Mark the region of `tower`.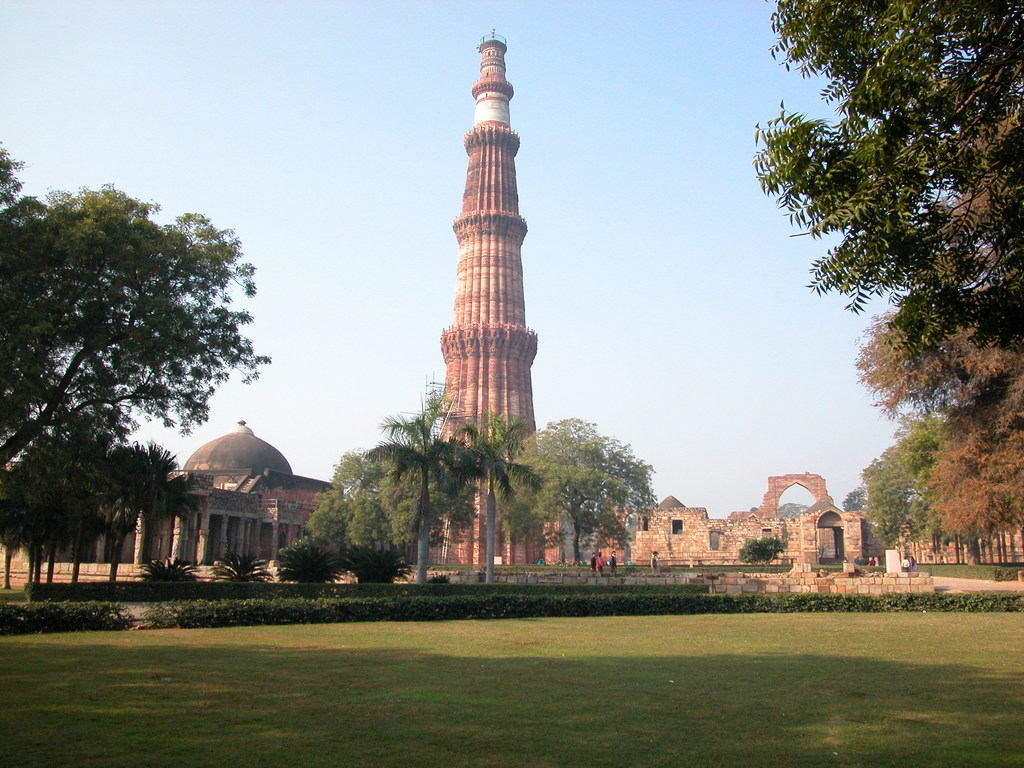
Region: 433, 31, 550, 565.
